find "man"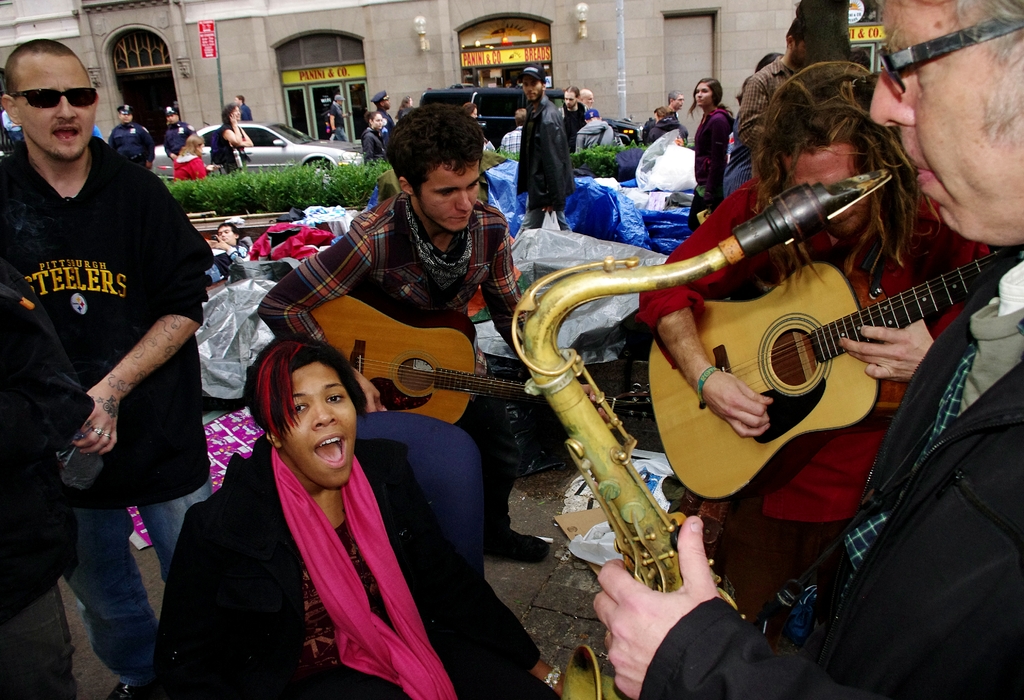
rect(560, 83, 588, 149)
